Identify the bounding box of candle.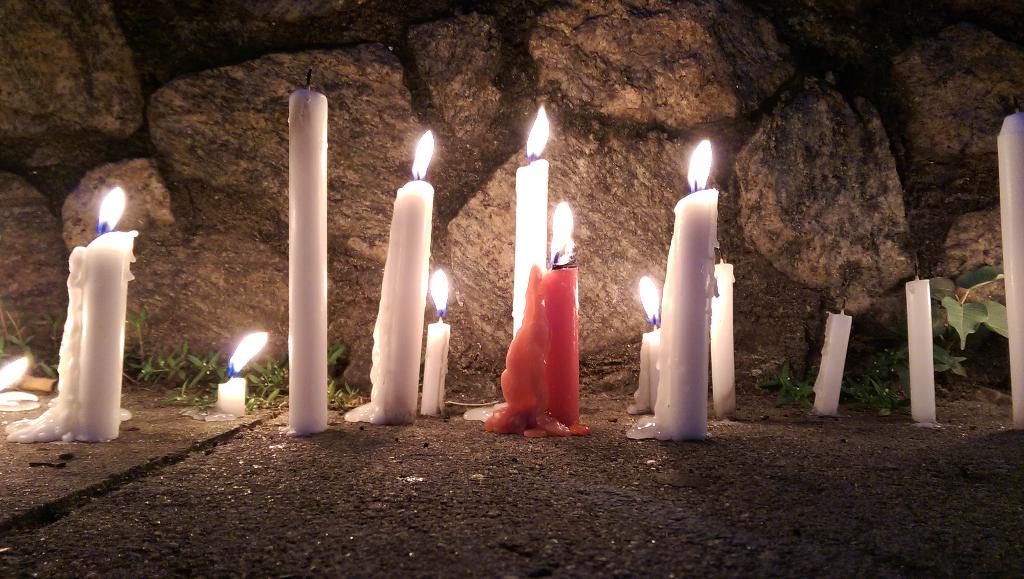
x1=810 y1=293 x2=855 y2=414.
